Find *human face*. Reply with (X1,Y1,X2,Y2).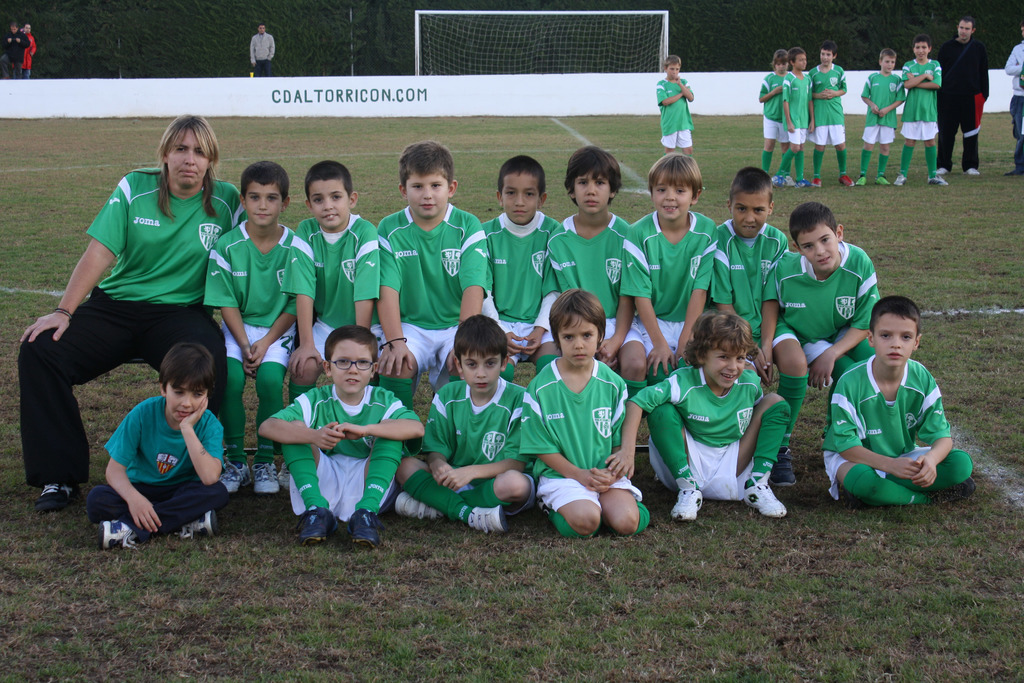
(874,312,914,374).
